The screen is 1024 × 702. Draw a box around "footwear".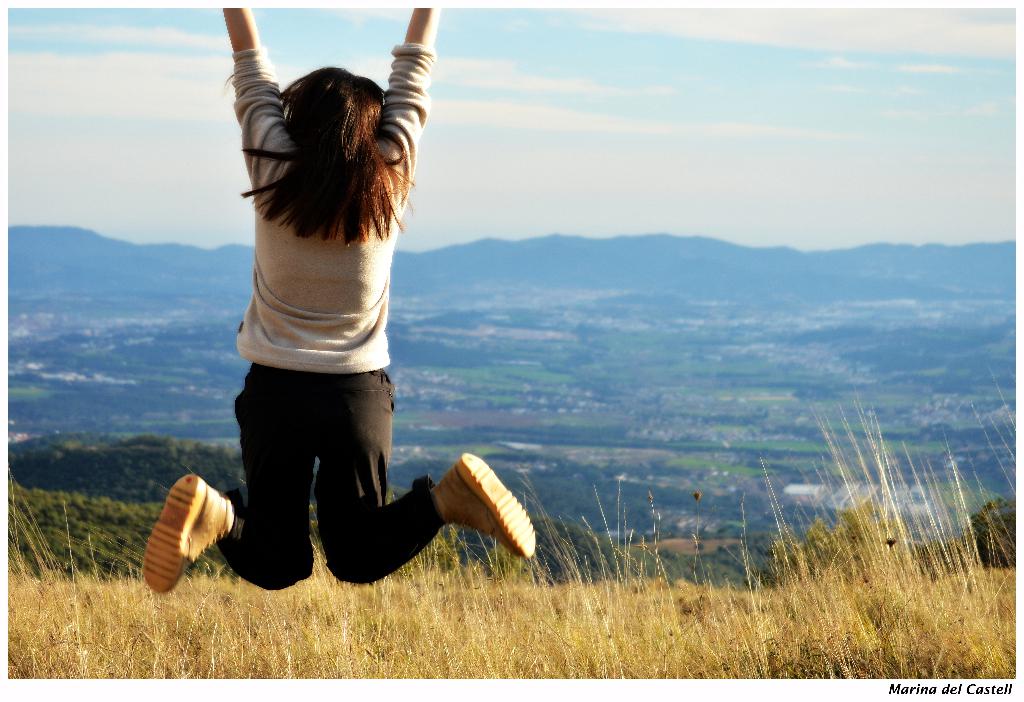
{"left": 437, "top": 453, "right": 542, "bottom": 558}.
